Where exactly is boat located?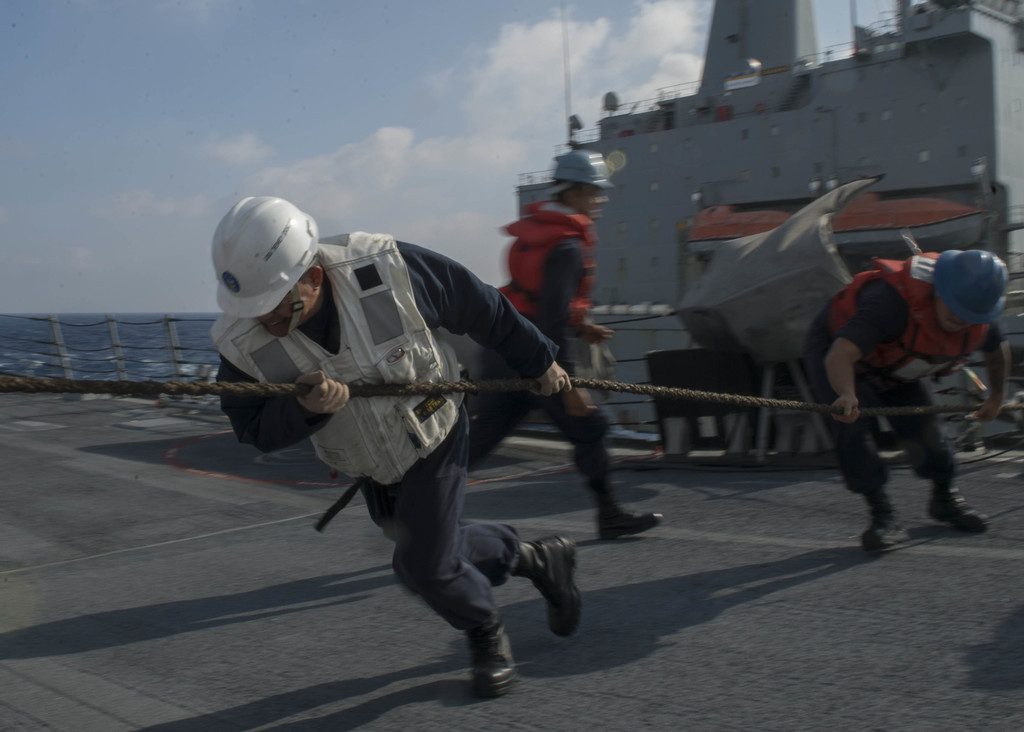
Its bounding box is 504/0/1023/425.
